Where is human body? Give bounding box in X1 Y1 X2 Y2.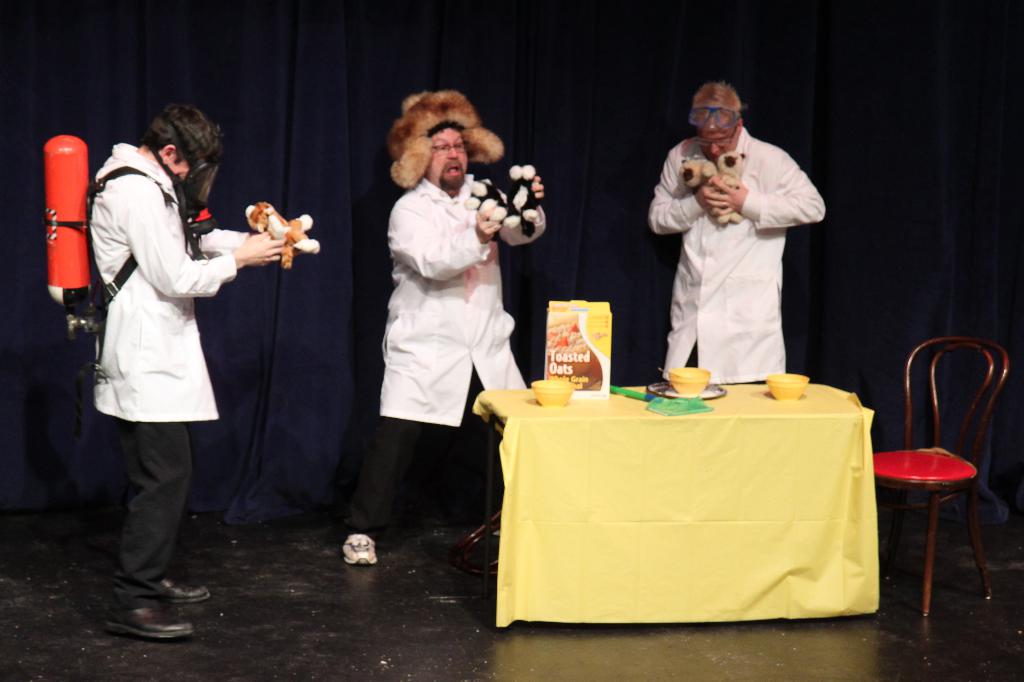
343 174 547 567.
